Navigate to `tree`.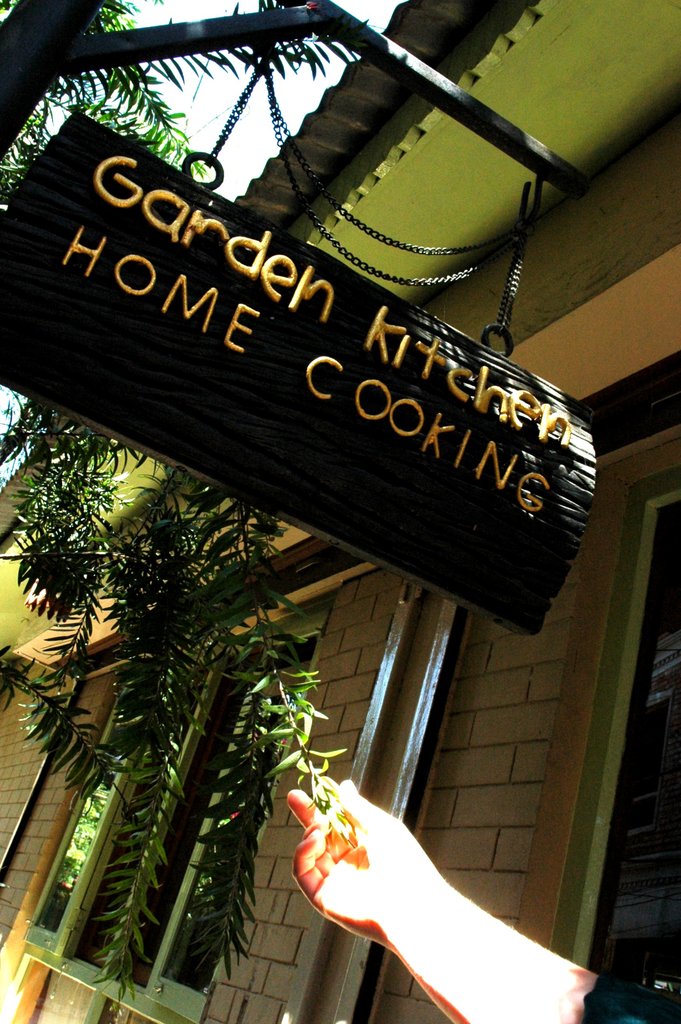
Navigation target: <region>0, 0, 345, 838</region>.
